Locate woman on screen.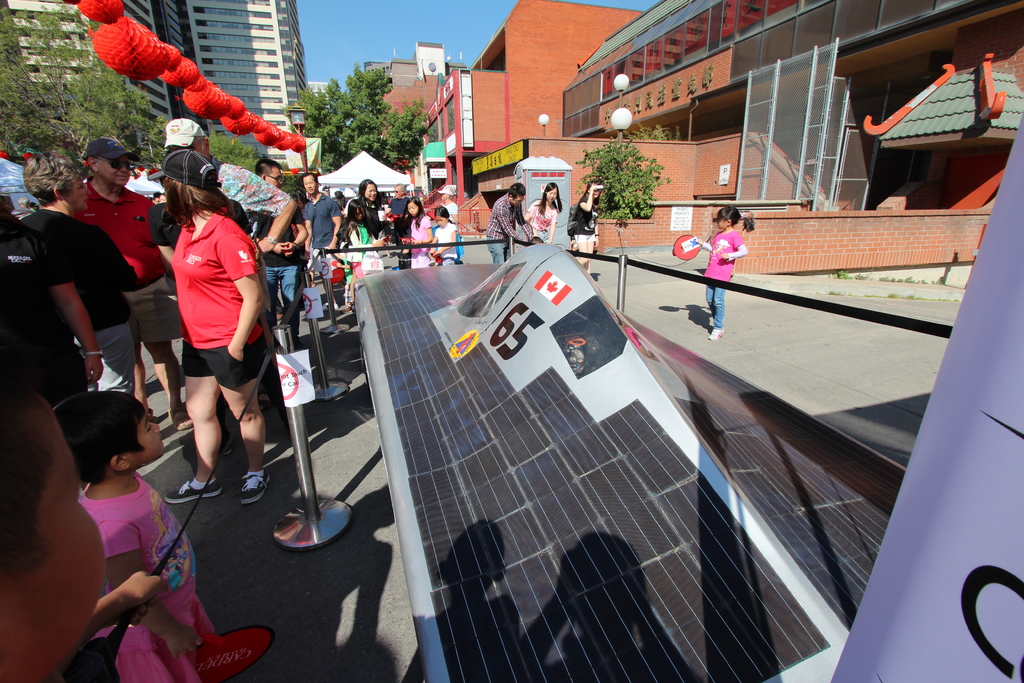
On screen at {"left": 575, "top": 178, "right": 604, "bottom": 267}.
